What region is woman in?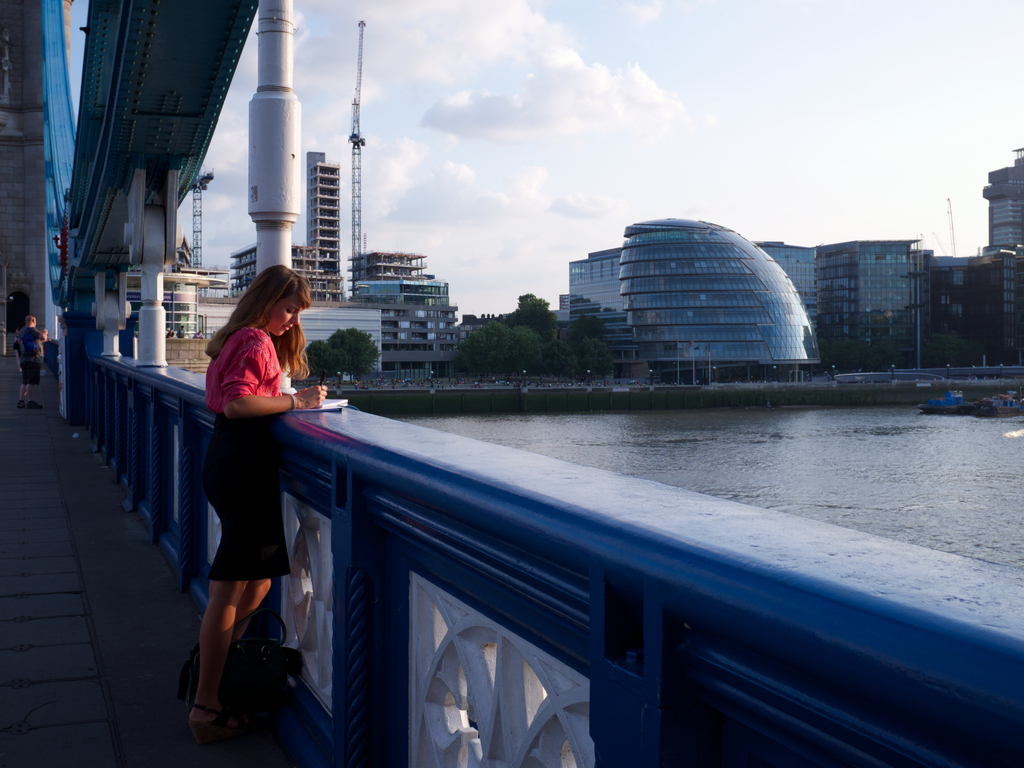
detection(182, 239, 316, 754).
